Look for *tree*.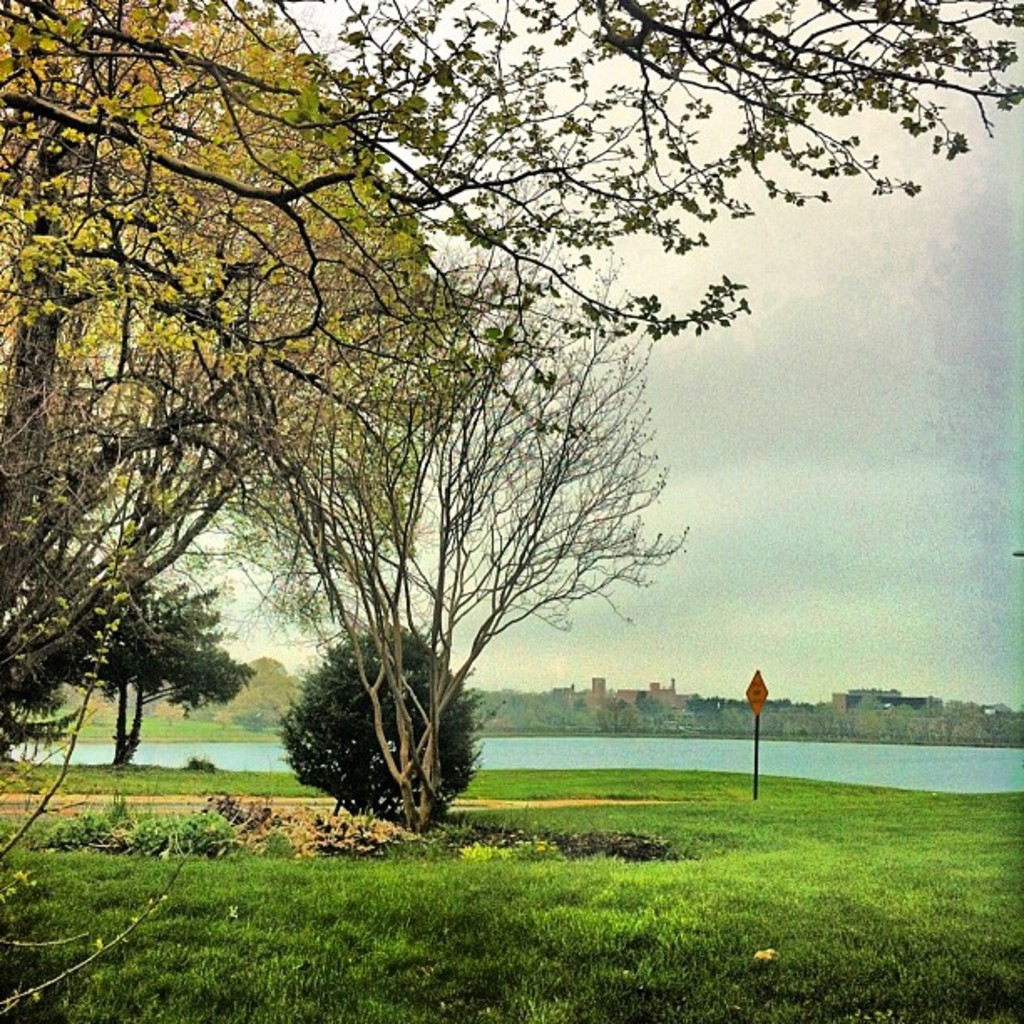
Found: l=318, t=0, r=1022, b=345.
